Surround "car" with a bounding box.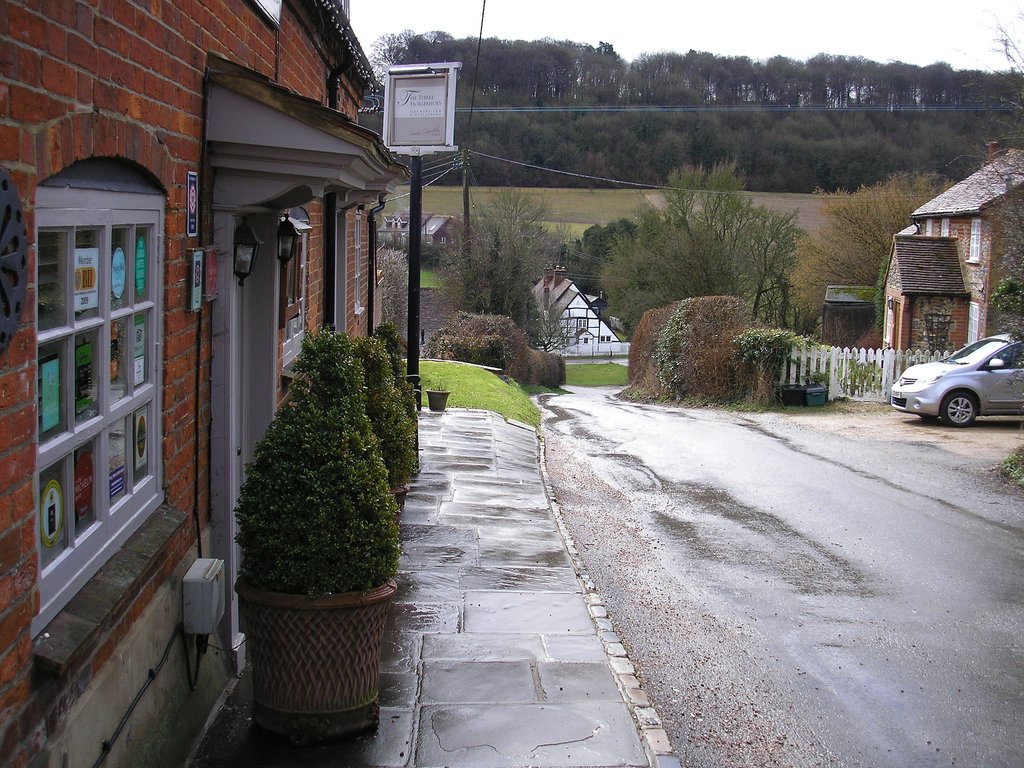
rect(887, 334, 1019, 424).
